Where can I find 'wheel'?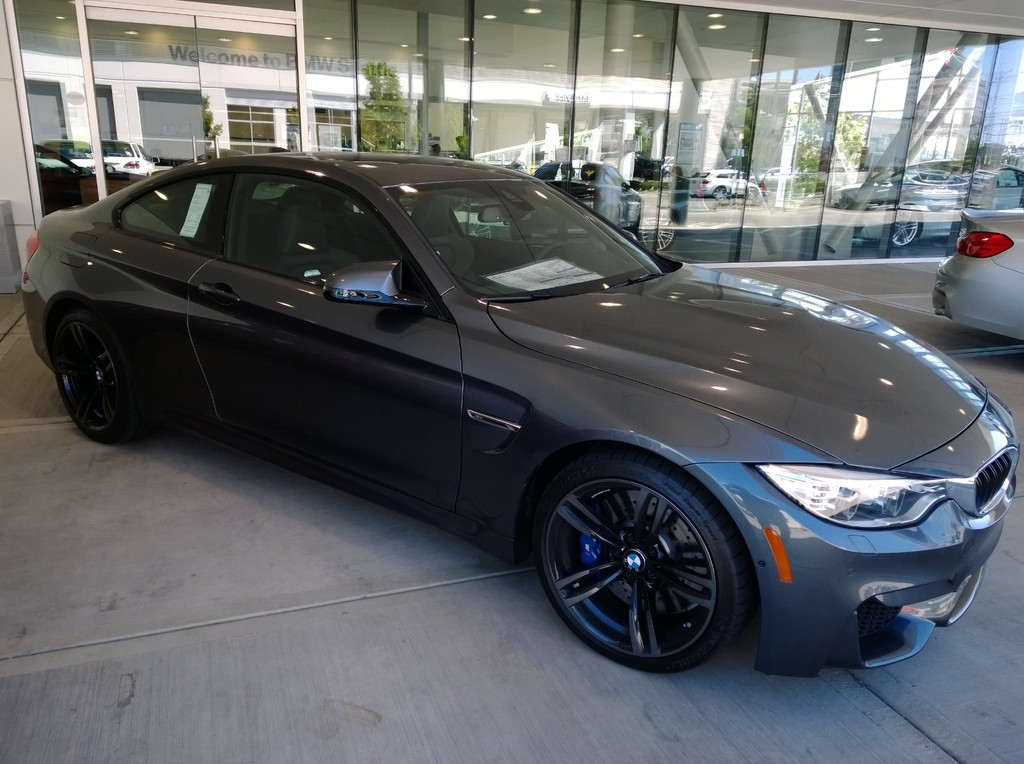
You can find it at rect(44, 308, 139, 444).
